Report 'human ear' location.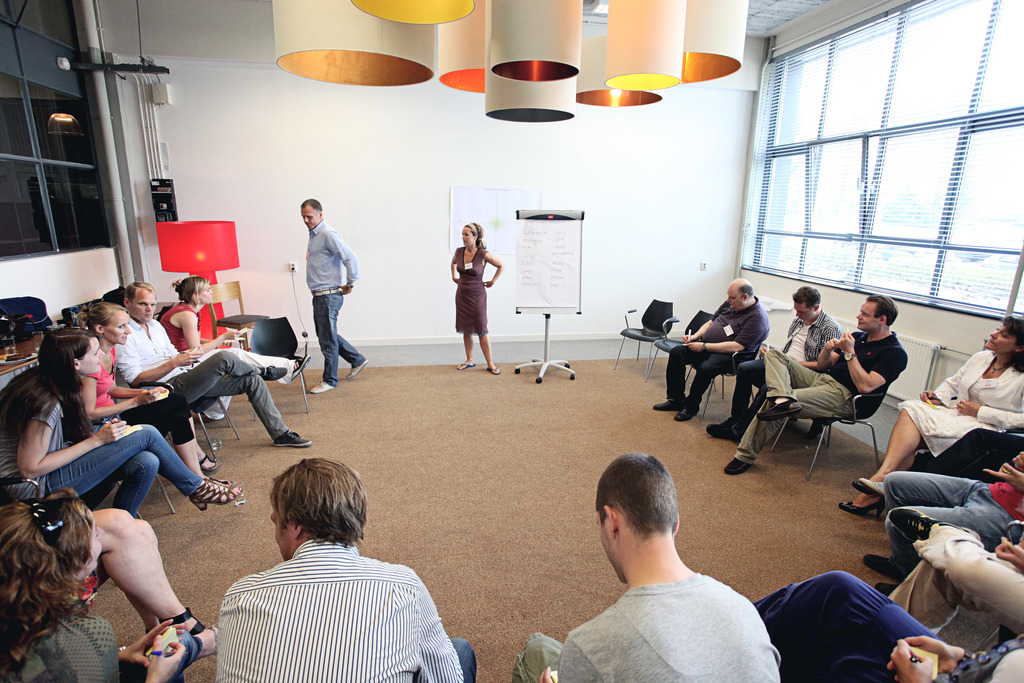
Report: bbox=[74, 356, 80, 369].
